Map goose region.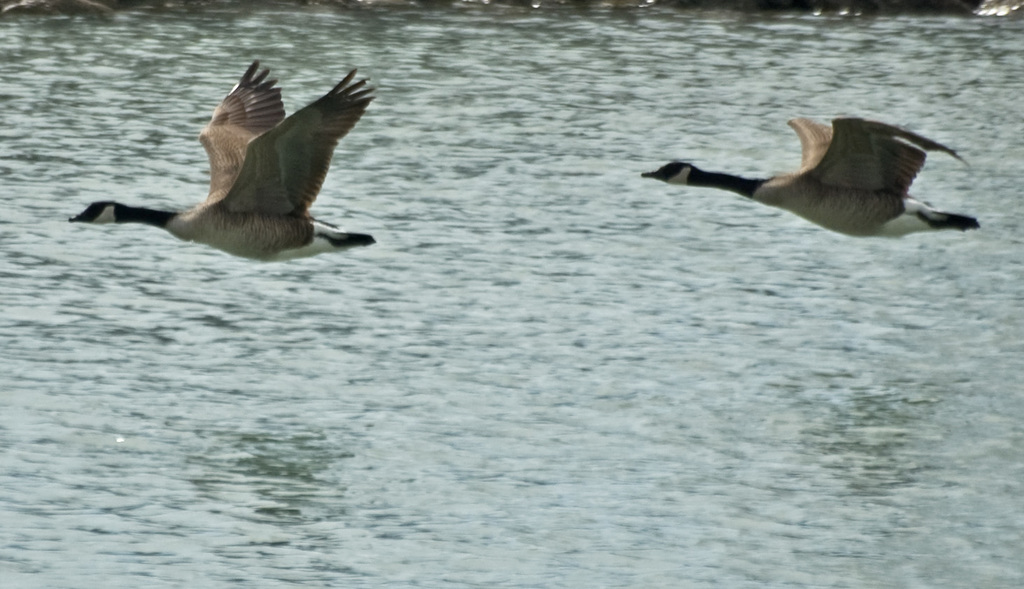
Mapped to 66:62:374:261.
